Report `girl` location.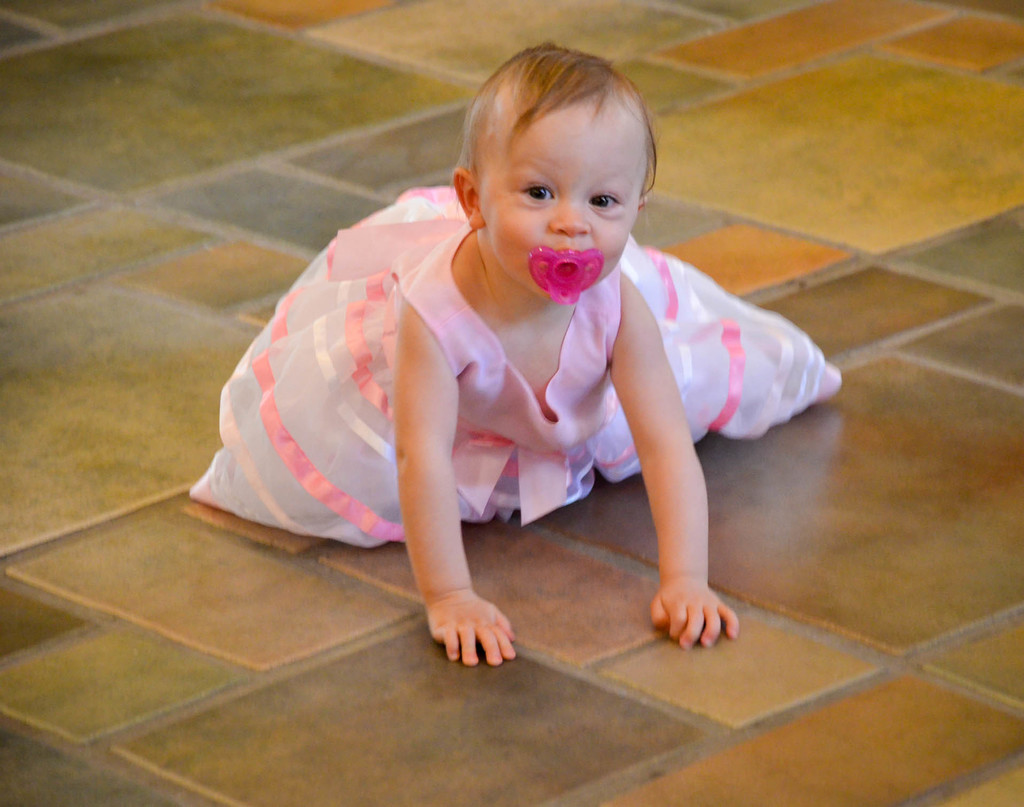
Report: x1=193, y1=35, x2=842, y2=665.
